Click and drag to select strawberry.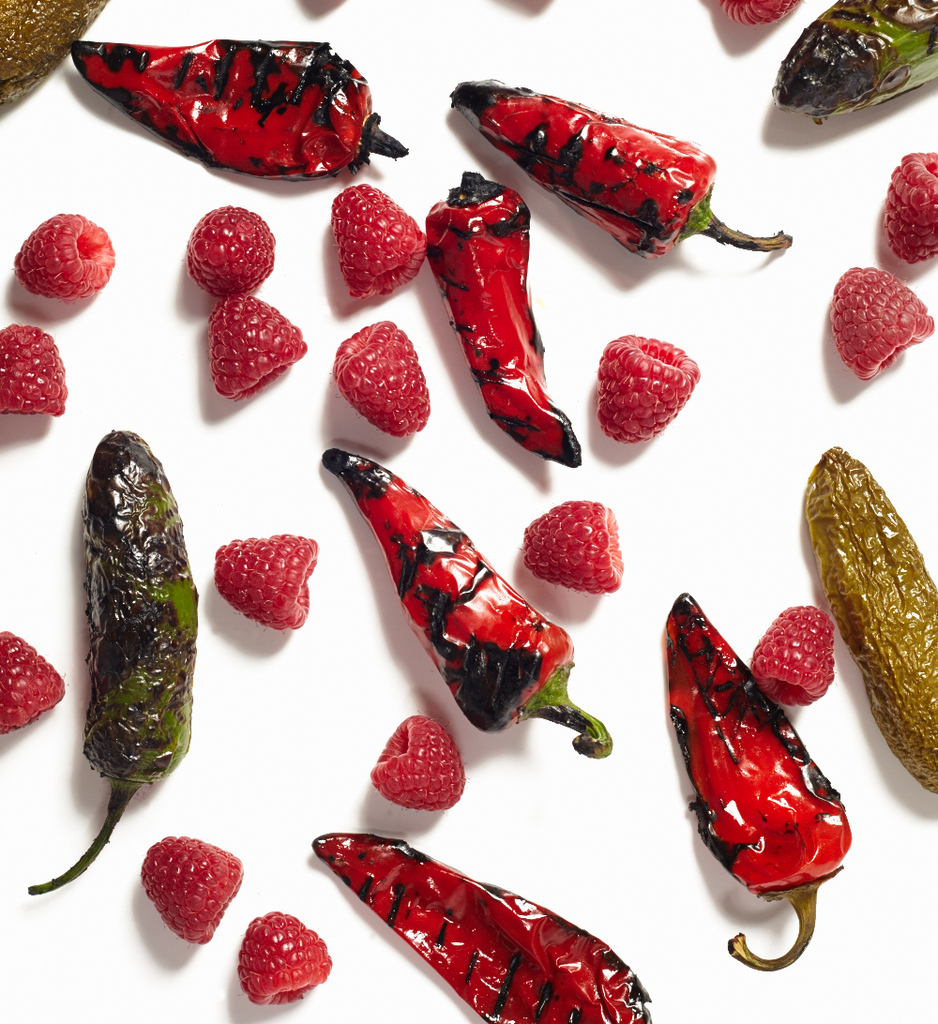
Selection: 215:530:319:631.
